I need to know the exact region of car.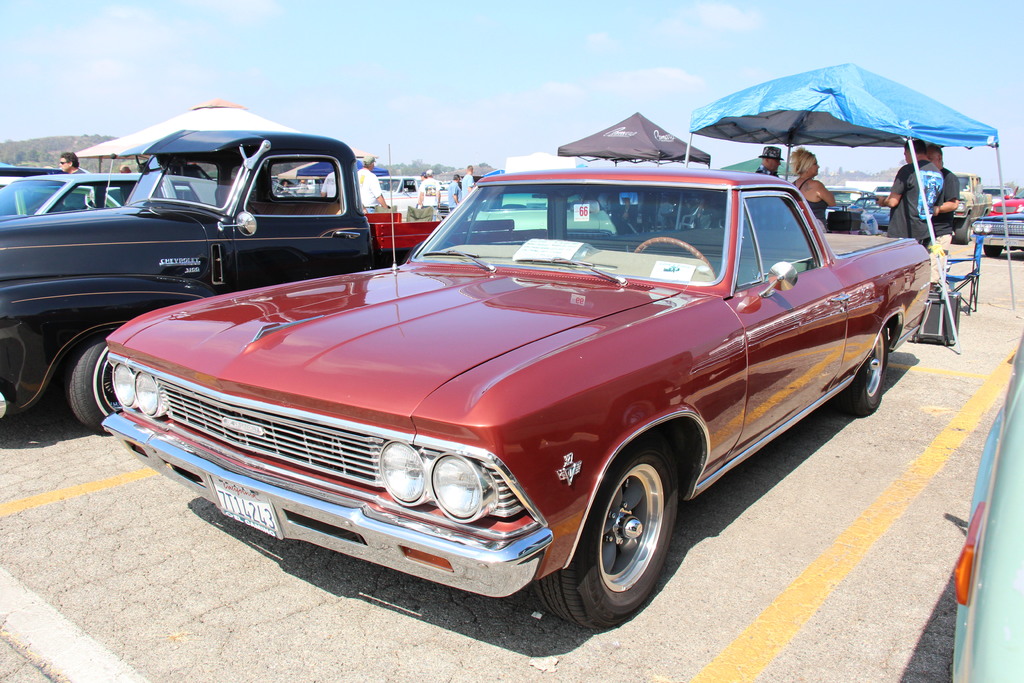
Region: x1=84, y1=157, x2=943, y2=629.
